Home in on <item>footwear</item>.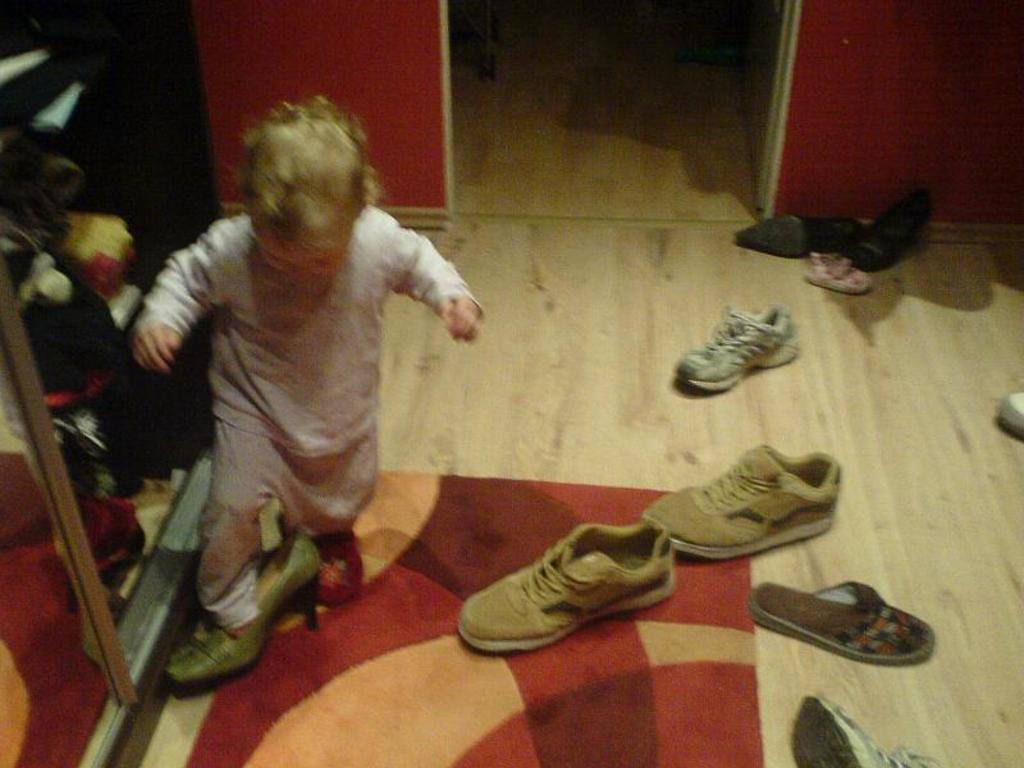
Homed in at (left=669, top=298, right=800, bottom=394).
